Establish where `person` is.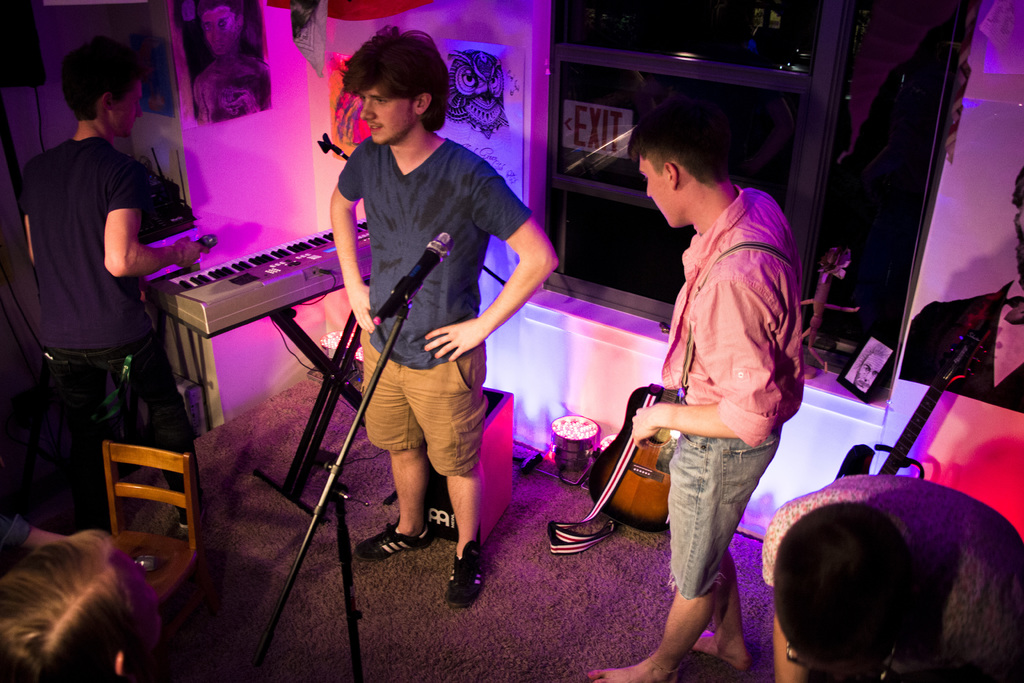
Established at <bbox>17, 34, 213, 529</bbox>.
